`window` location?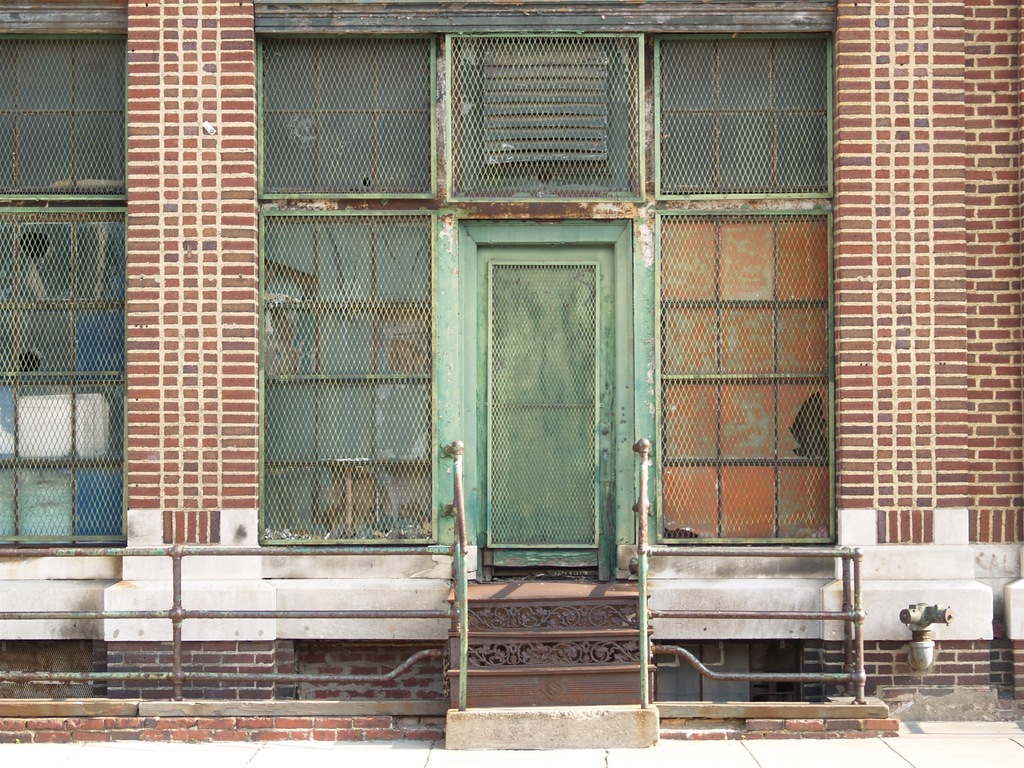
box(656, 35, 836, 202)
